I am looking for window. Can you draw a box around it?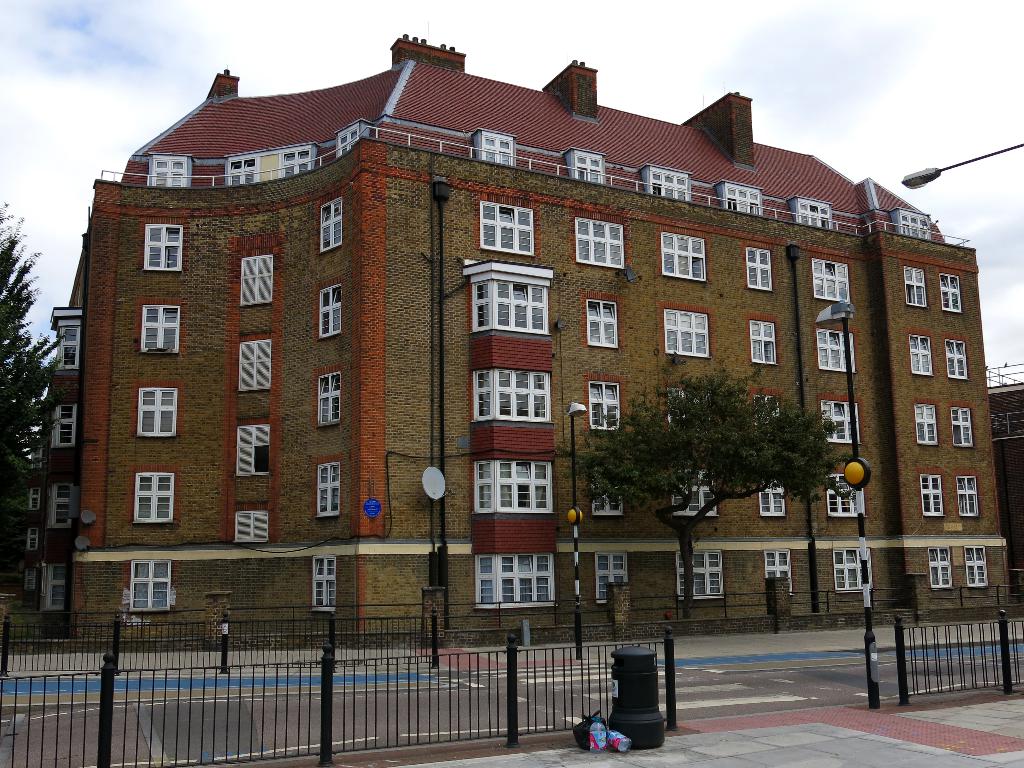
Sure, the bounding box is Rect(237, 330, 278, 388).
